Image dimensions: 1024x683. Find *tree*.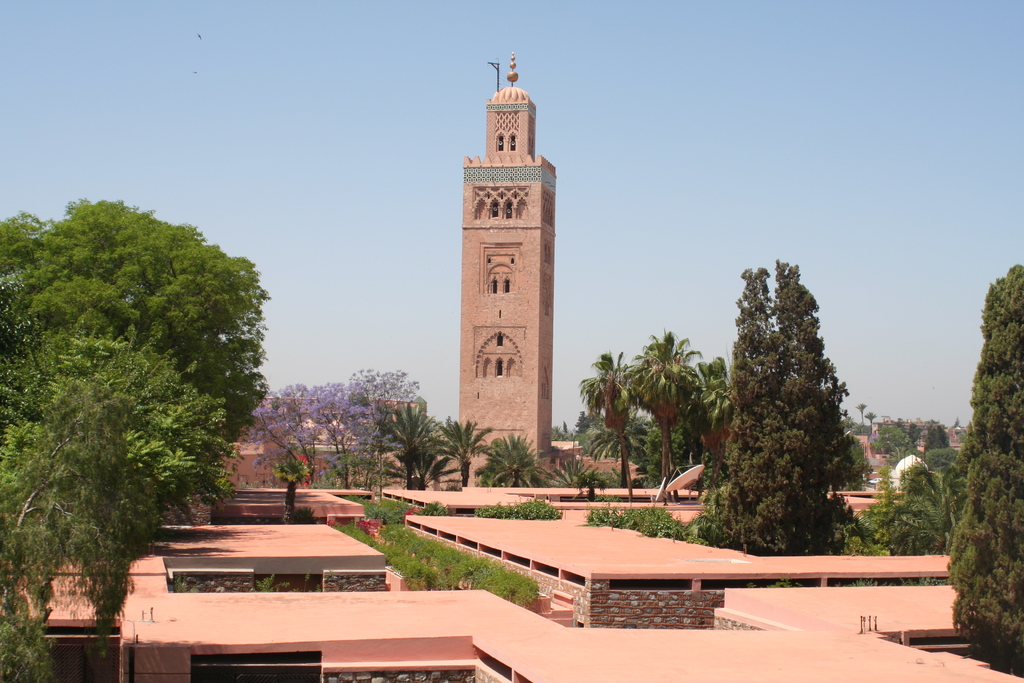
[376, 392, 458, 482].
